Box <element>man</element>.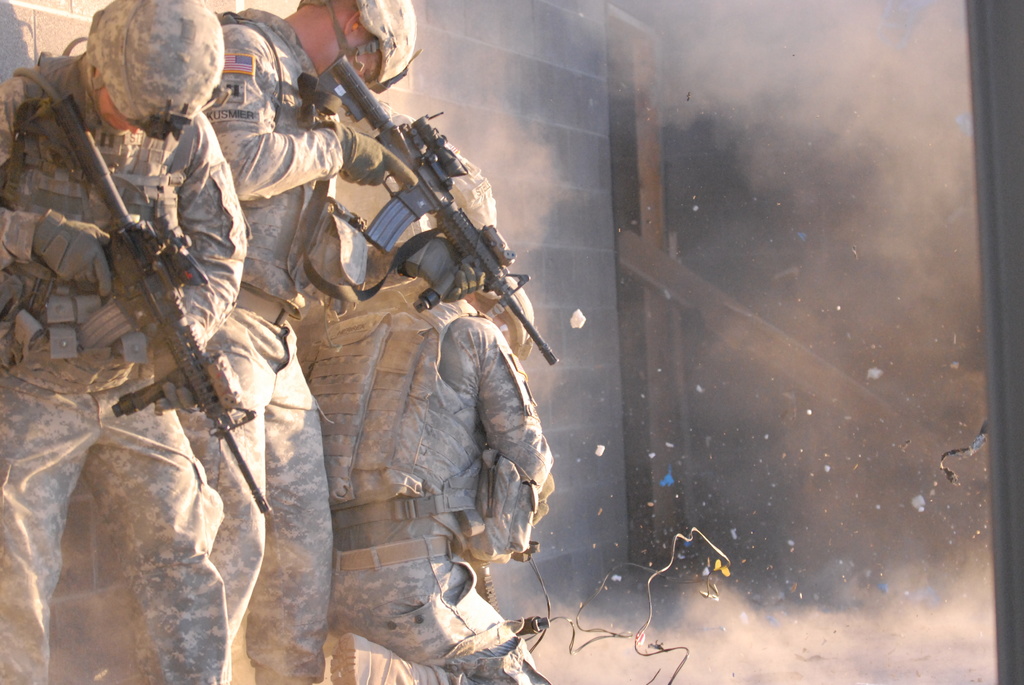
left=175, top=0, right=480, bottom=684.
